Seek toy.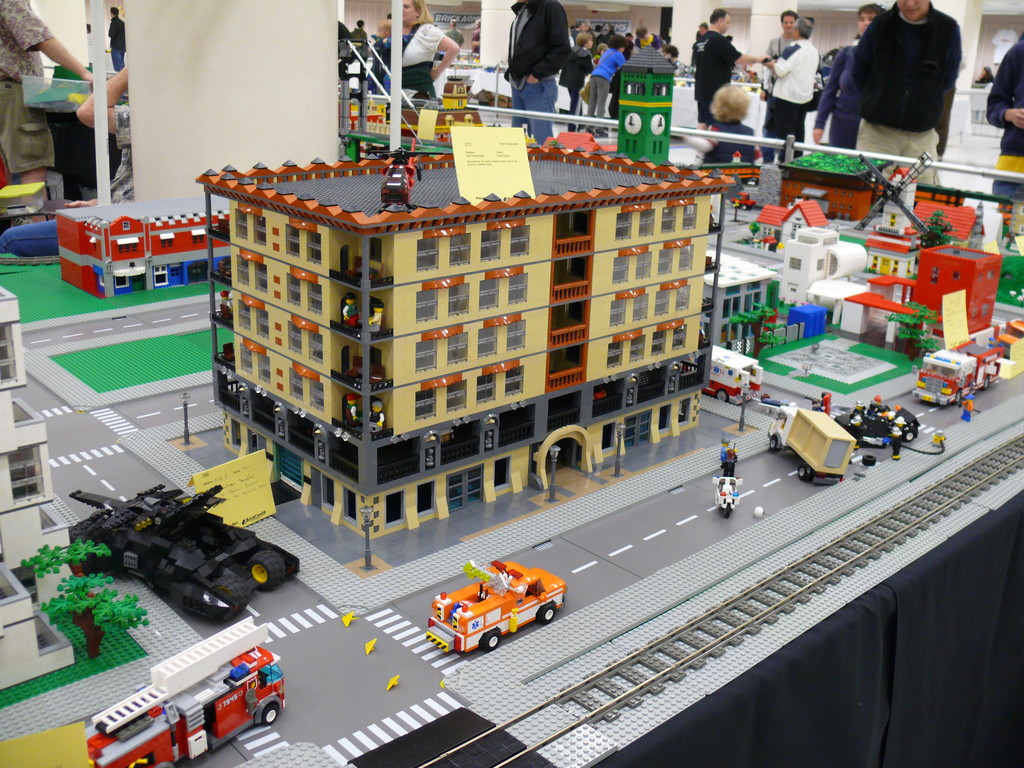
x1=84 y1=621 x2=287 y2=767.
